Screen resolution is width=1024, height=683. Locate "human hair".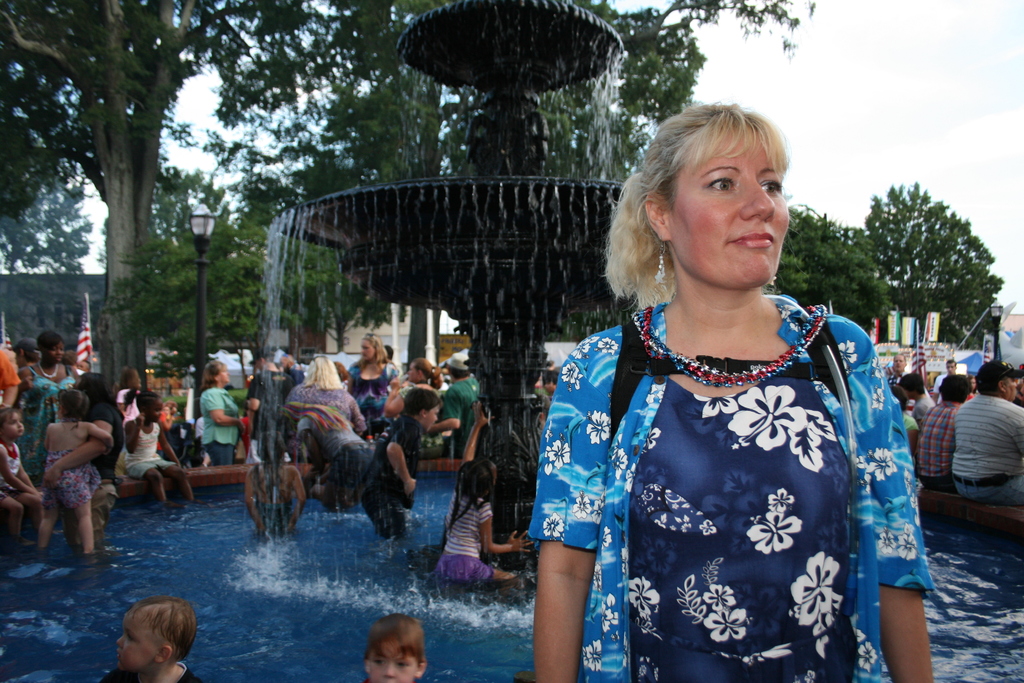
x1=890 y1=386 x2=908 y2=413.
